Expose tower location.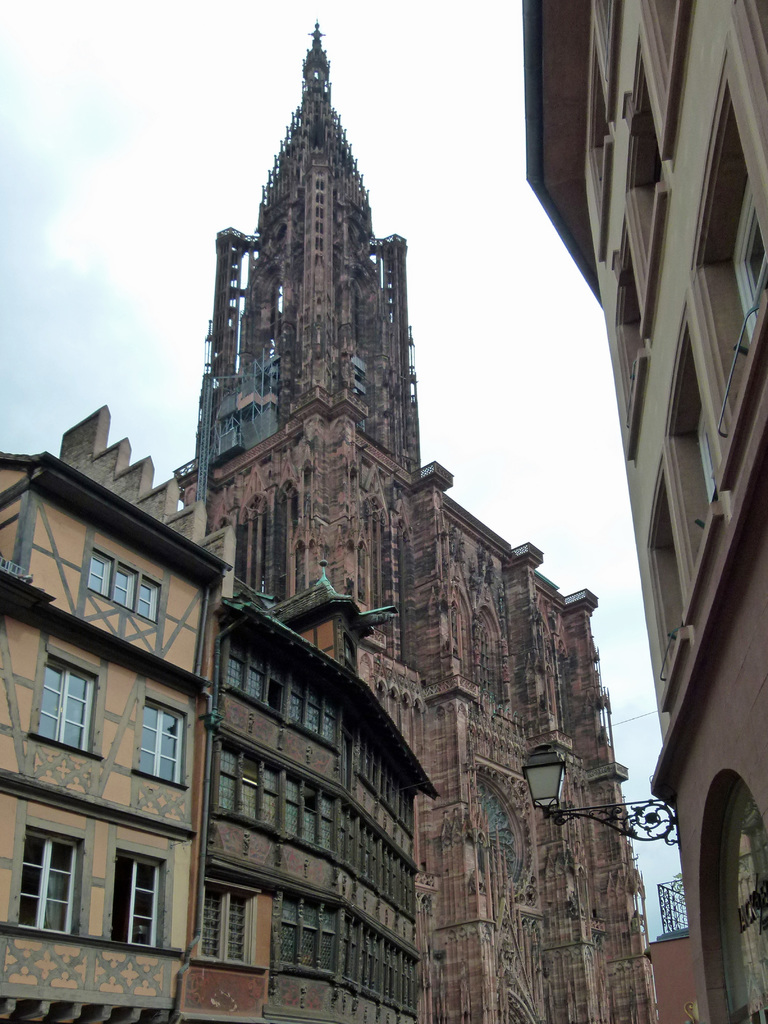
Exposed at crop(520, 0, 765, 1023).
